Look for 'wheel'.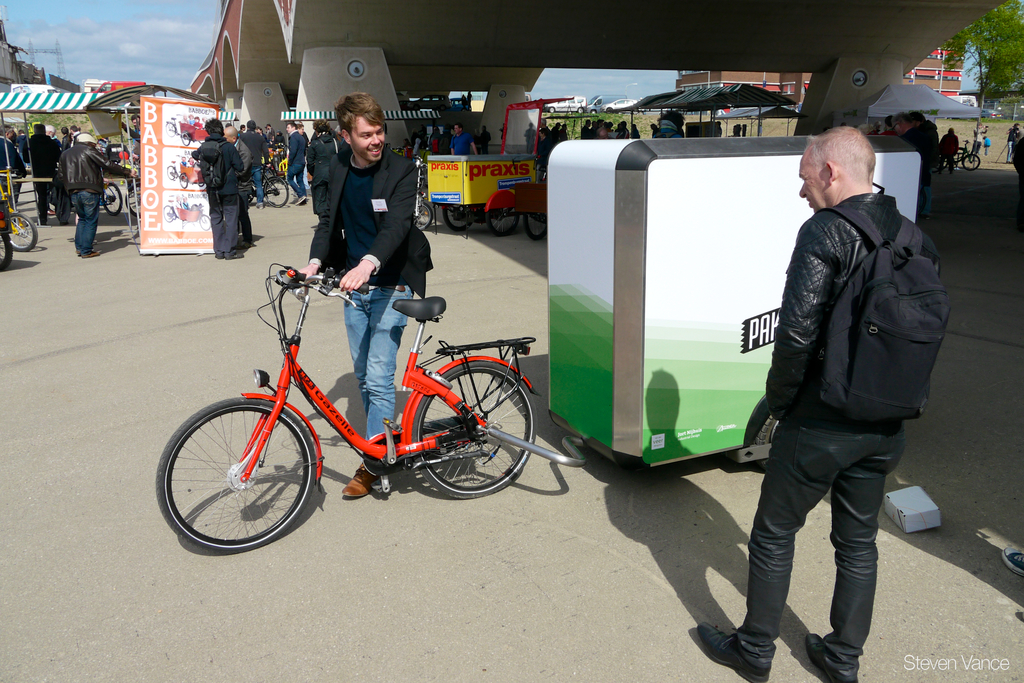
Found: {"left": 102, "top": 183, "right": 123, "bottom": 217}.
